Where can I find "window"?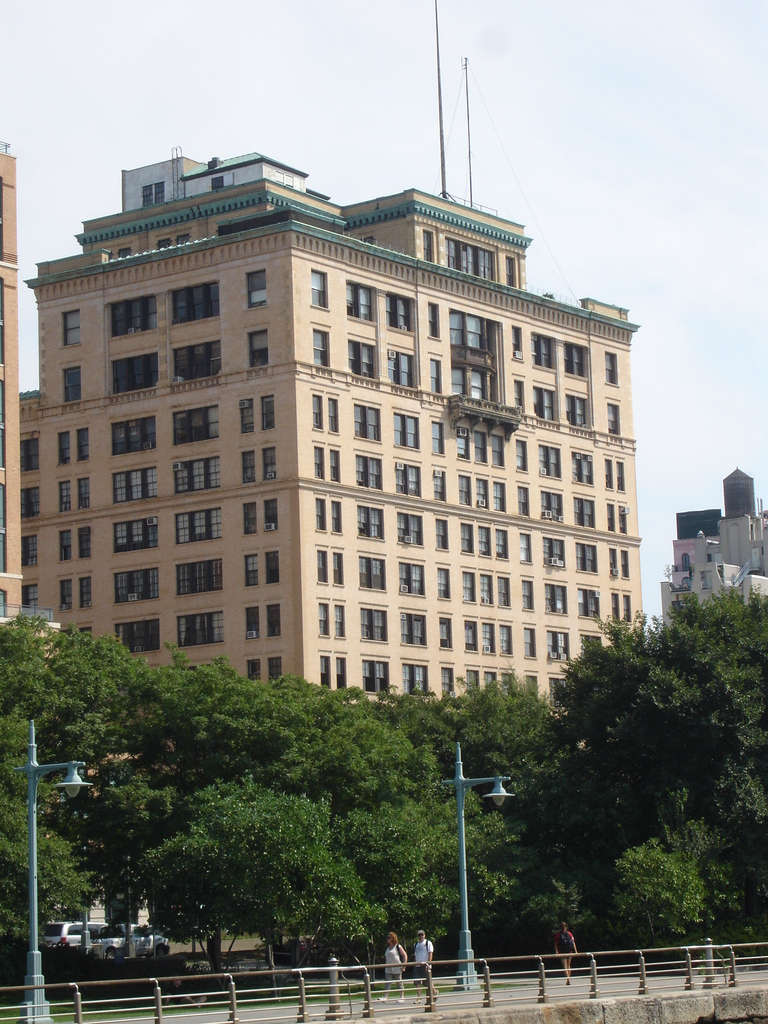
You can find it at box=[529, 333, 591, 376].
